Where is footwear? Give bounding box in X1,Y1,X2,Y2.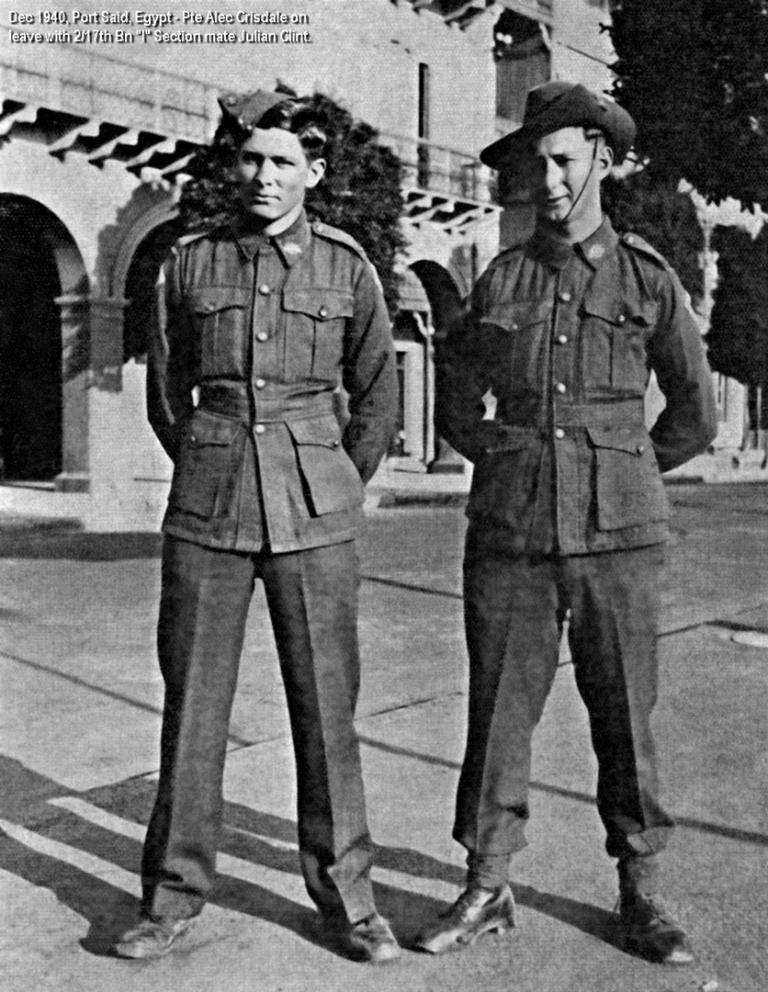
329,911,401,964.
